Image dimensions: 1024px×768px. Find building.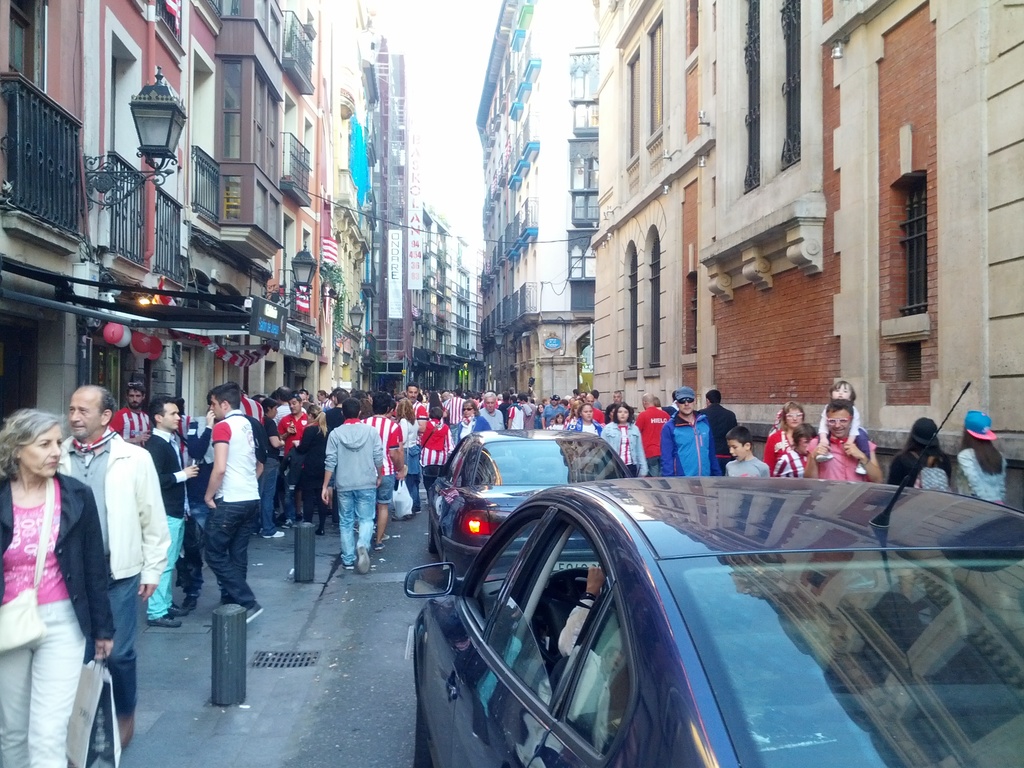
region(587, 0, 1023, 513).
